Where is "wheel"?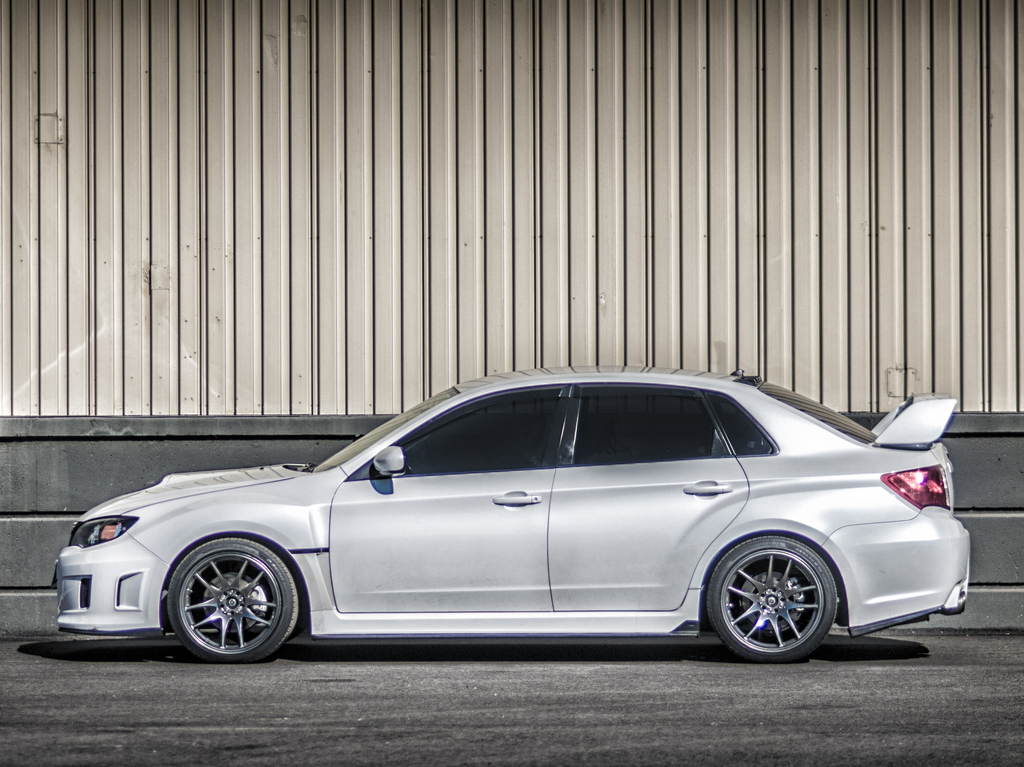
164,533,309,660.
